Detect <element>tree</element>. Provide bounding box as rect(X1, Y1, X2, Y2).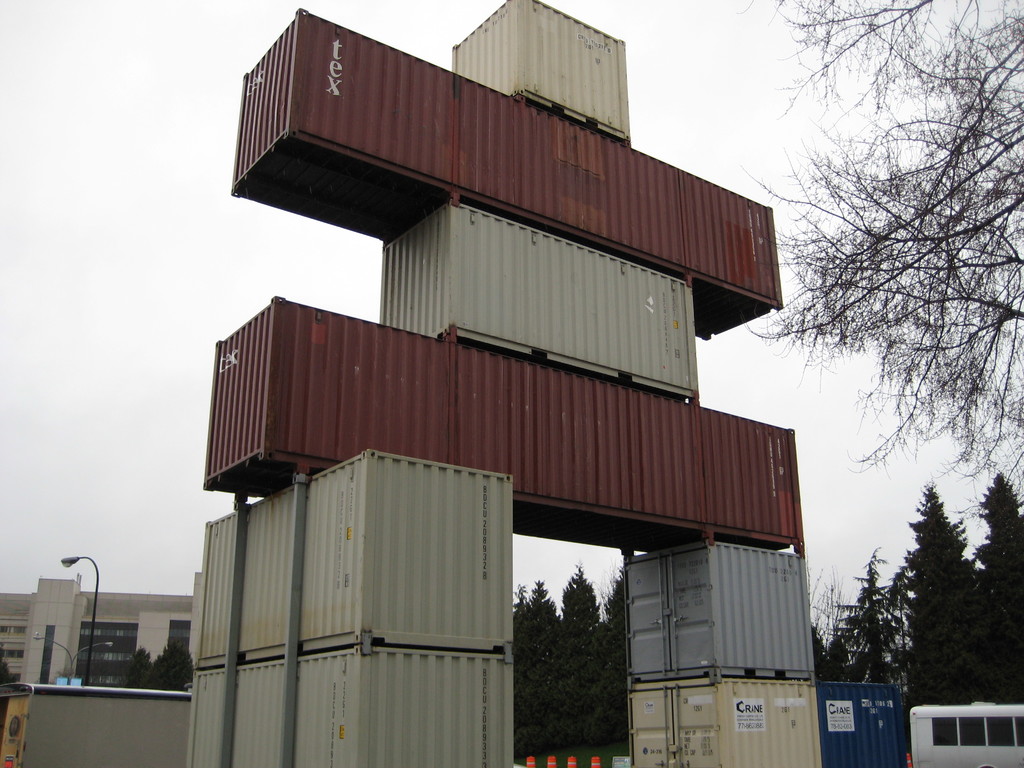
rect(112, 648, 154, 693).
